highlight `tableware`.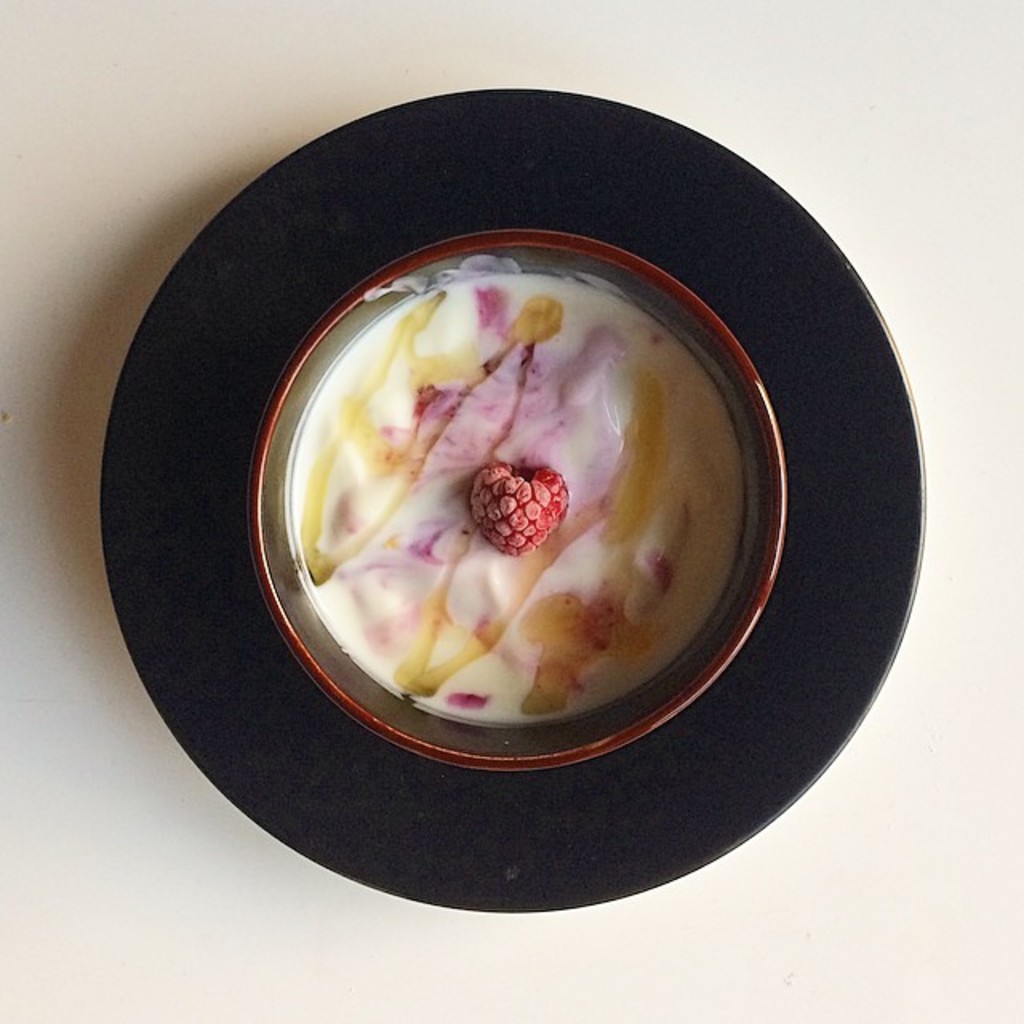
Highlighted region: bbox(139, 110, 936, 837).
